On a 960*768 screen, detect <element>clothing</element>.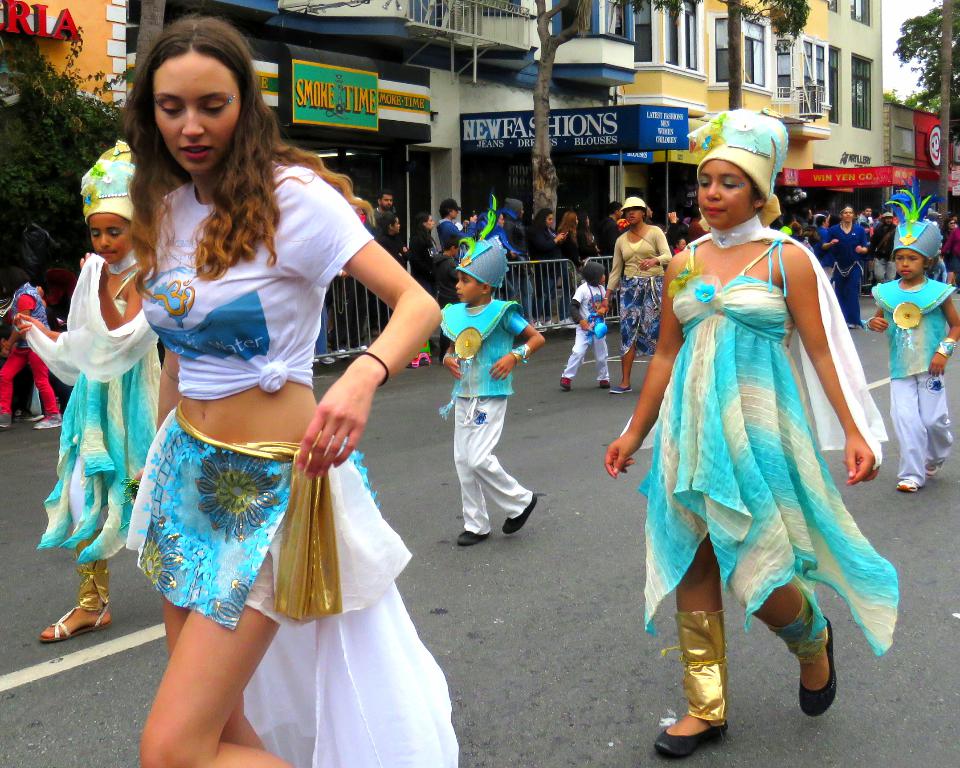
bbox=[557, 228, 592, 245].
